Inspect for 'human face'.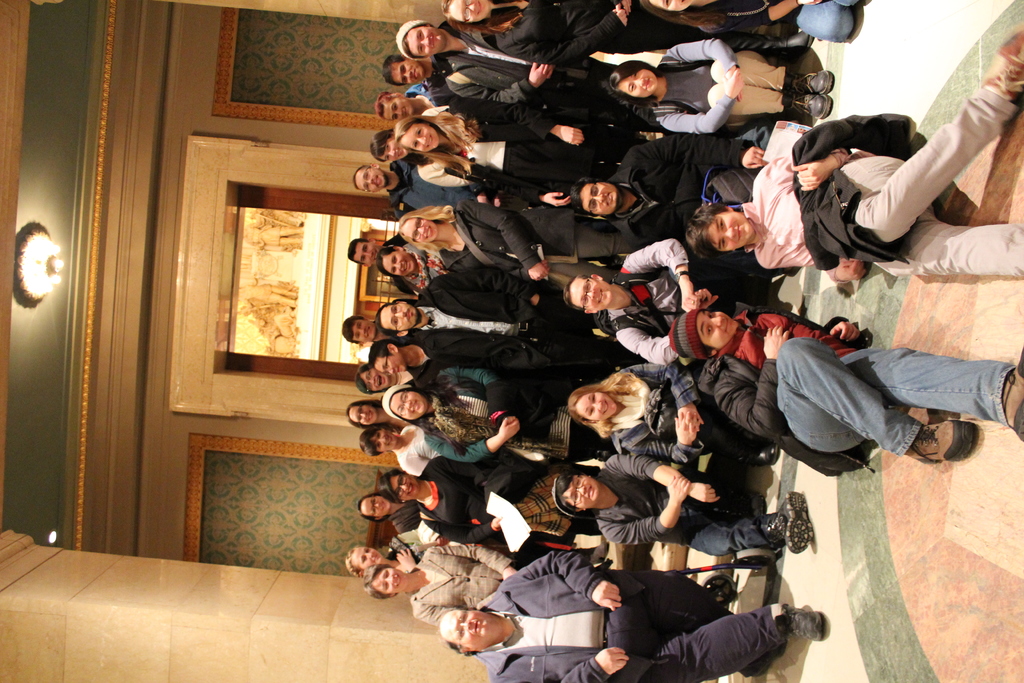
Inspection: <box>374,567,408,598</box>.
